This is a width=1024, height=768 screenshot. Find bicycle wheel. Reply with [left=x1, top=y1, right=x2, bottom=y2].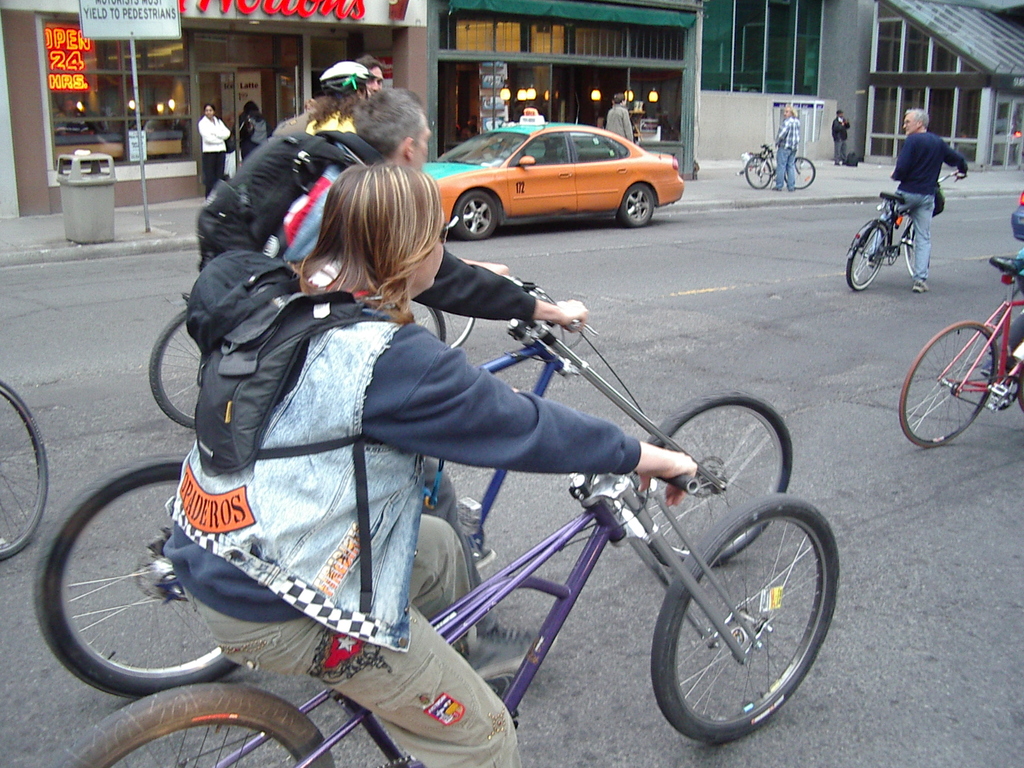
[left=445, top=312, right=478, bottom=348].
